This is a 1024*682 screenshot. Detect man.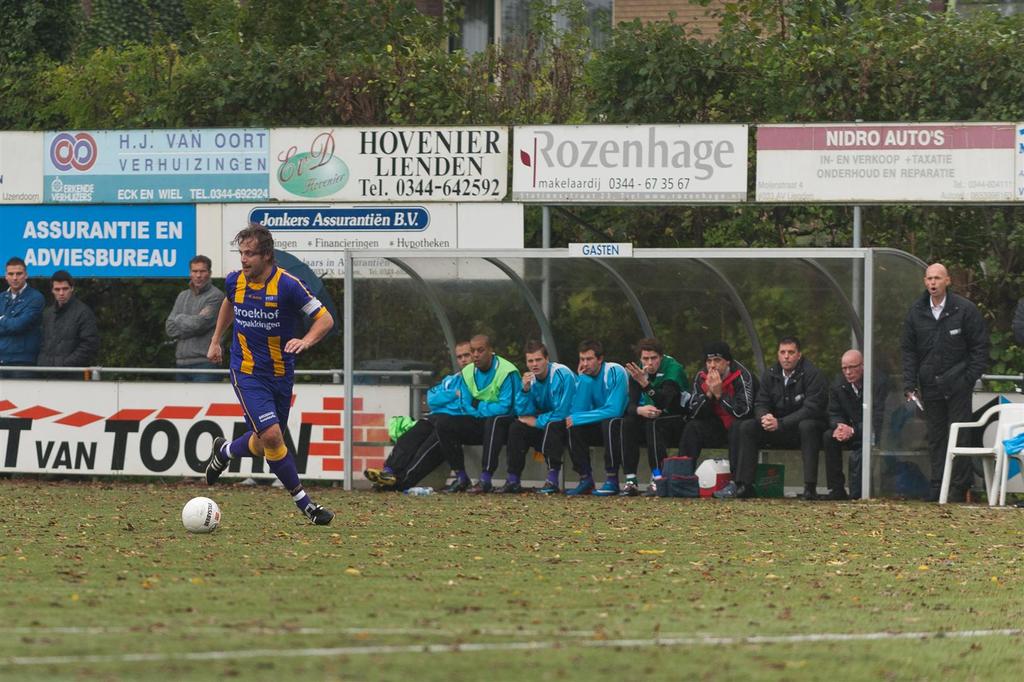
(left=620, top=345, right=694, bottom=496).
